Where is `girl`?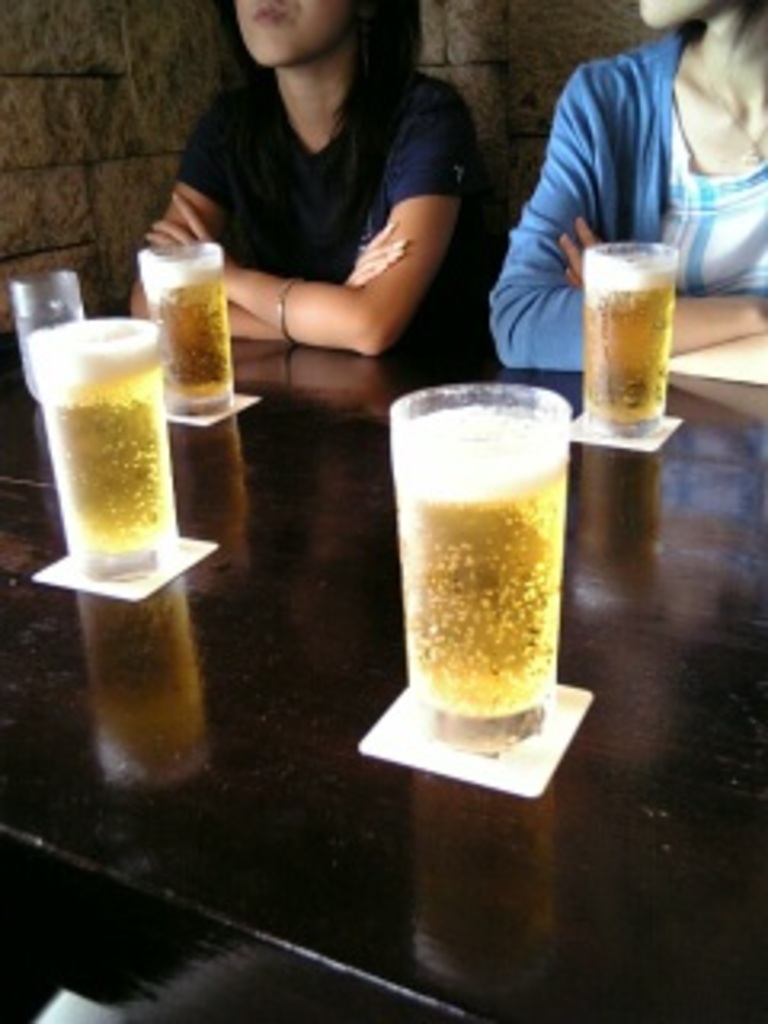
[496,0,765,368].
